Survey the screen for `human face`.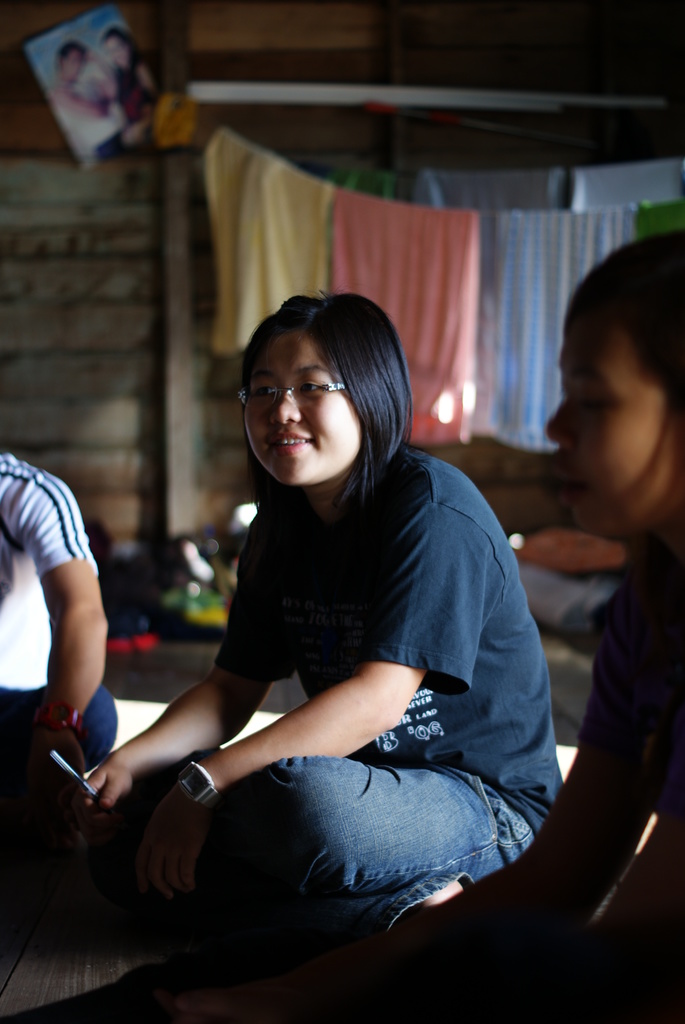
Survey found: bbox=[544, 298, 684, 529].
